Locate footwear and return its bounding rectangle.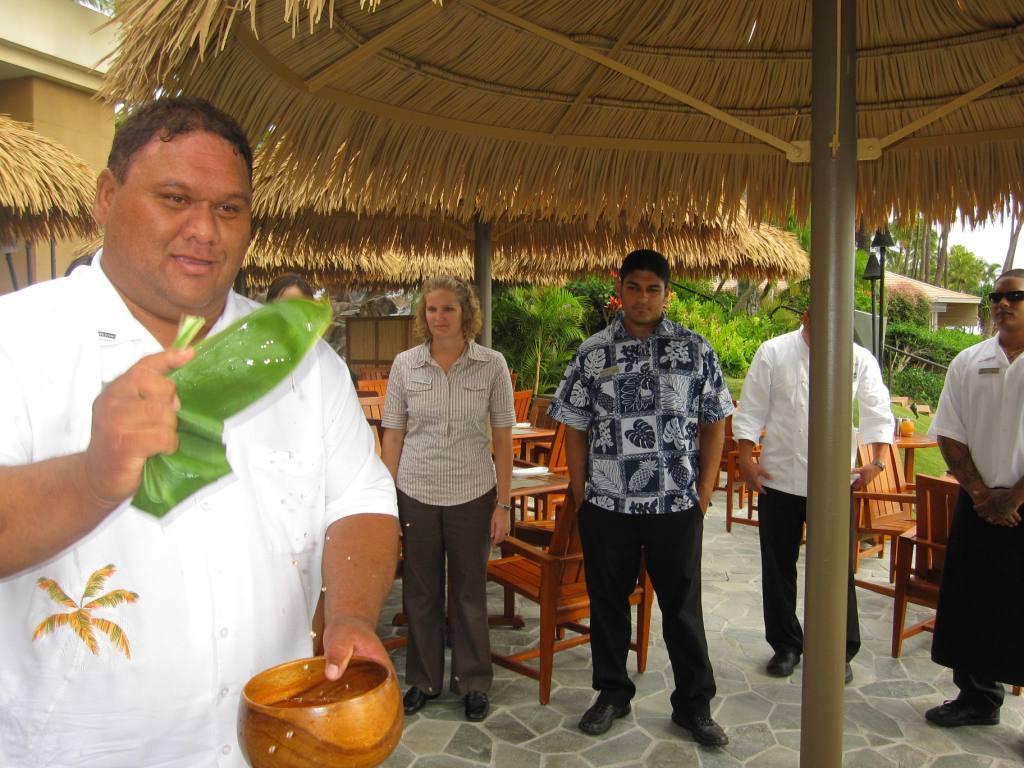
(x1=462, y1=691, x2=484, y2=721).
